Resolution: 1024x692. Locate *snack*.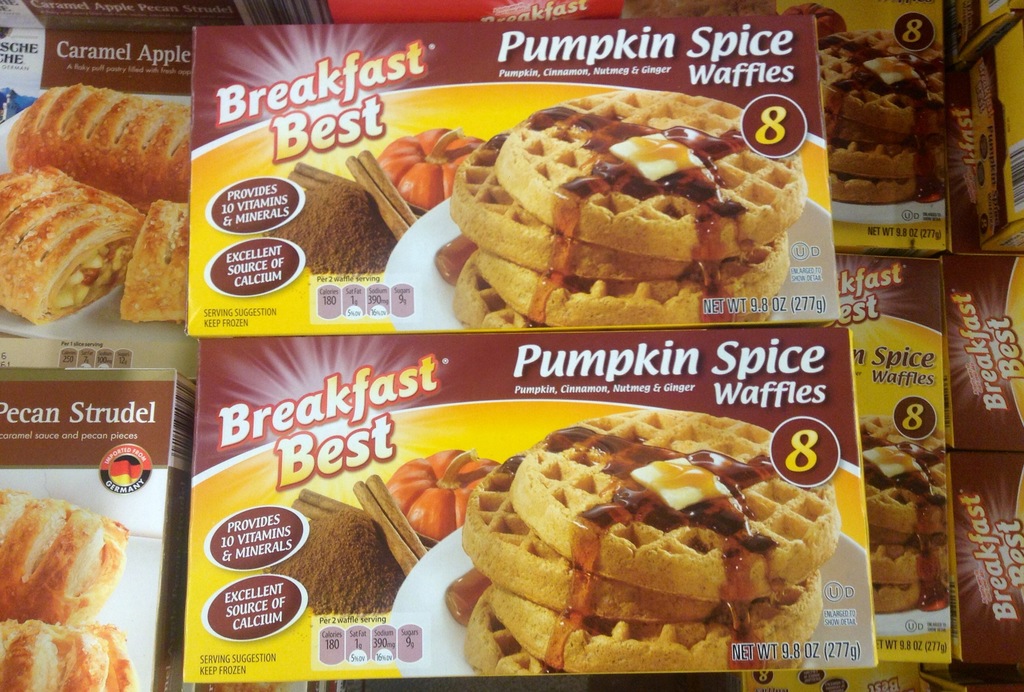
1:163:129:332.
